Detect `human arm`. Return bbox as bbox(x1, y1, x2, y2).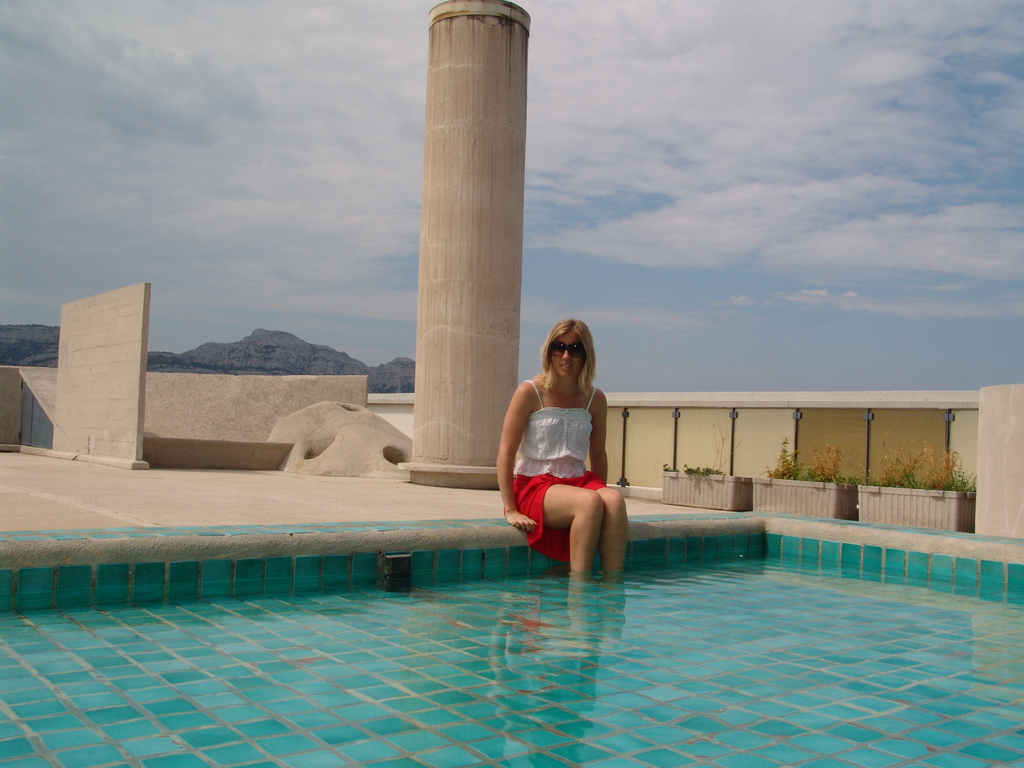
bbox(582, 387, 612, 486).
